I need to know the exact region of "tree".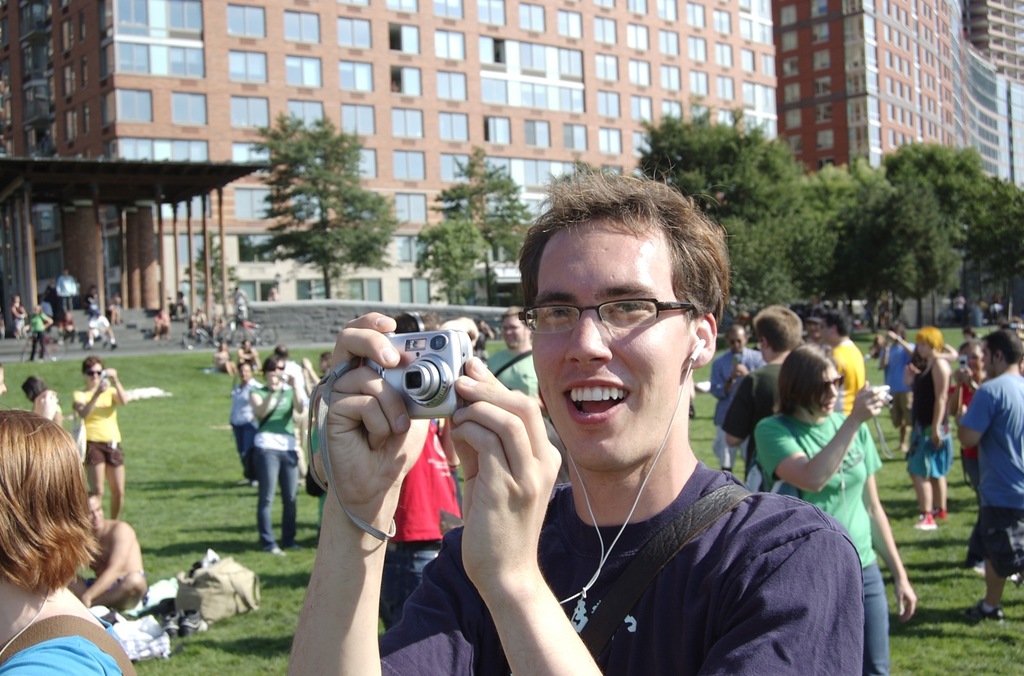
Region: crop(835, 165, 962, 299).
